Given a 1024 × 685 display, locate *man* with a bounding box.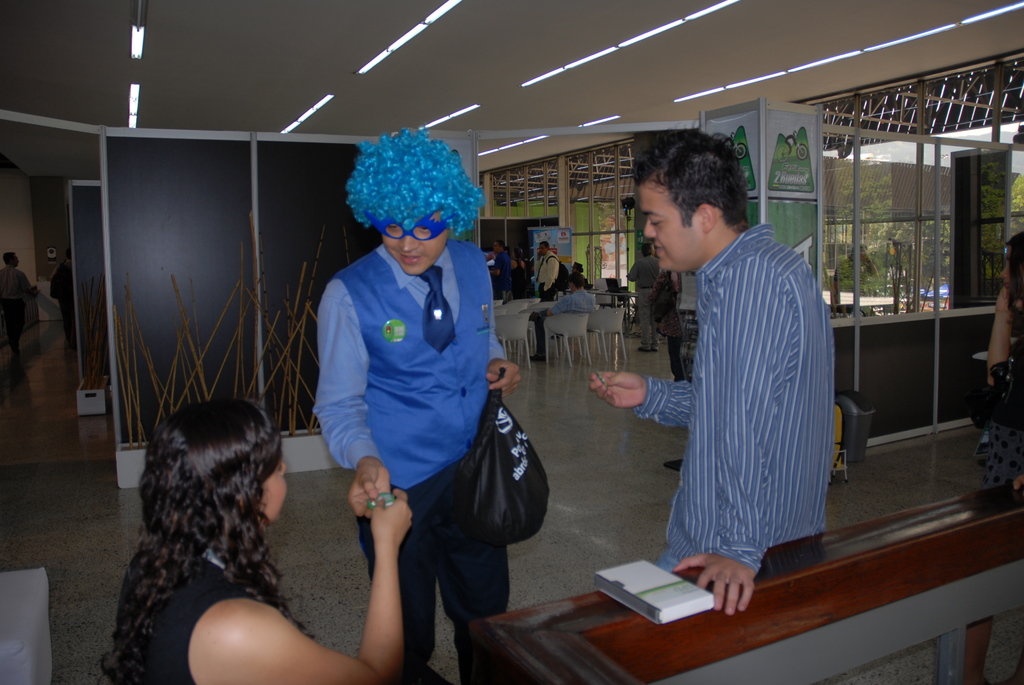
Located: box(630, 240, 660, 339).
